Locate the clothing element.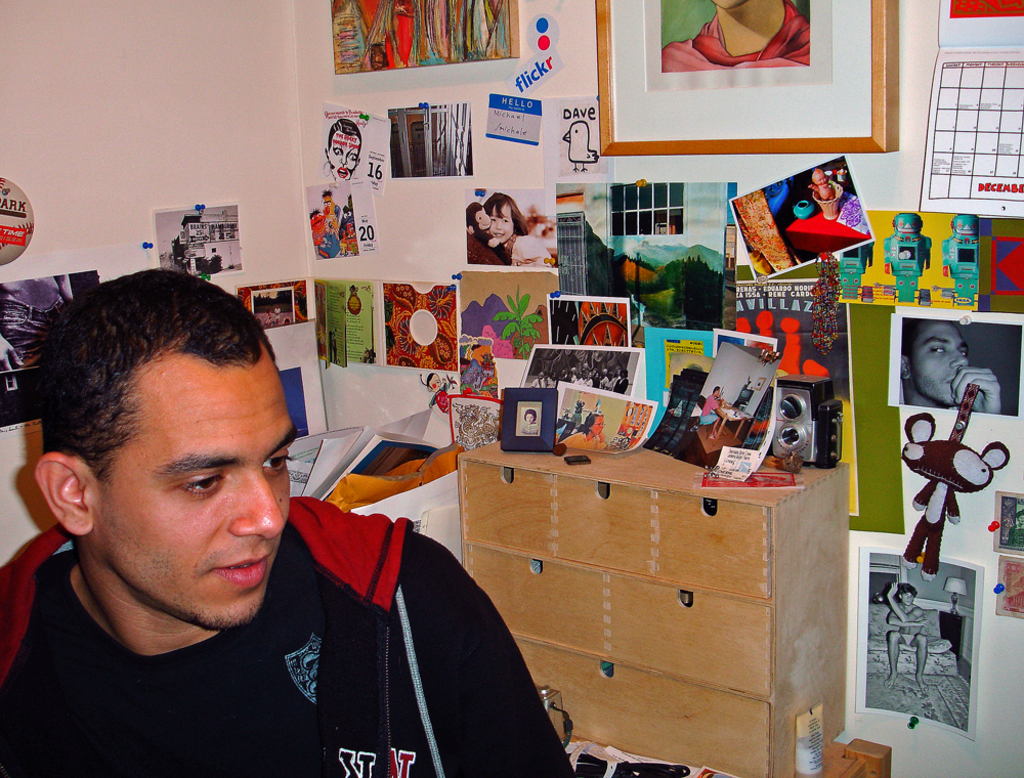
Element bbox: 3 459 546 774.
